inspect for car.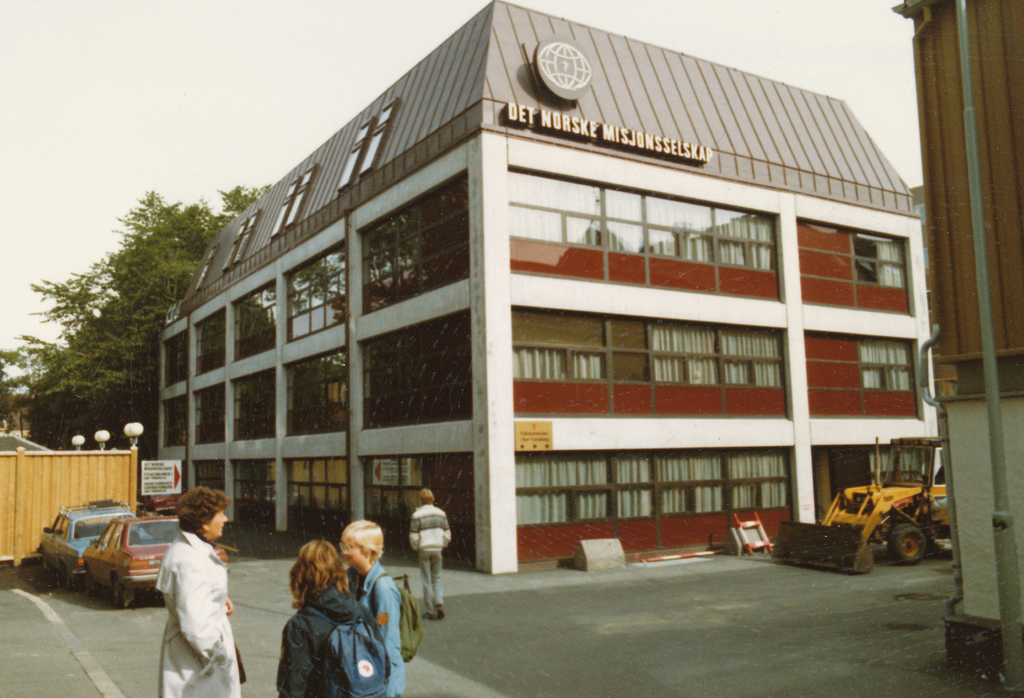
Inspection: 85:514:236:609.
